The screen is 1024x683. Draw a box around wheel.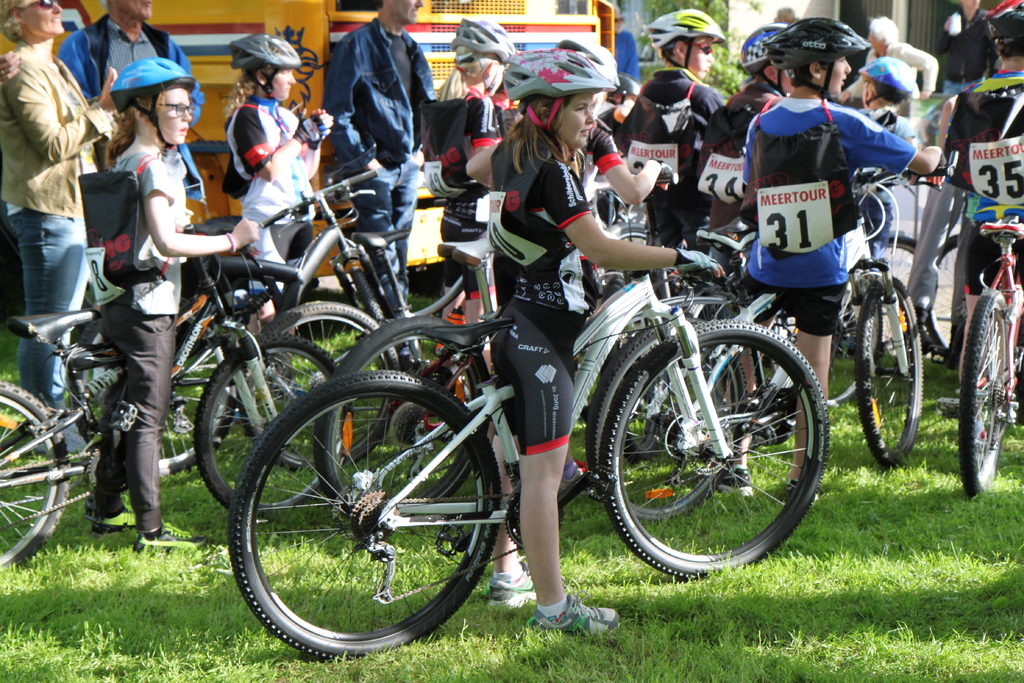
BBox(856, 274, 922, 470).
